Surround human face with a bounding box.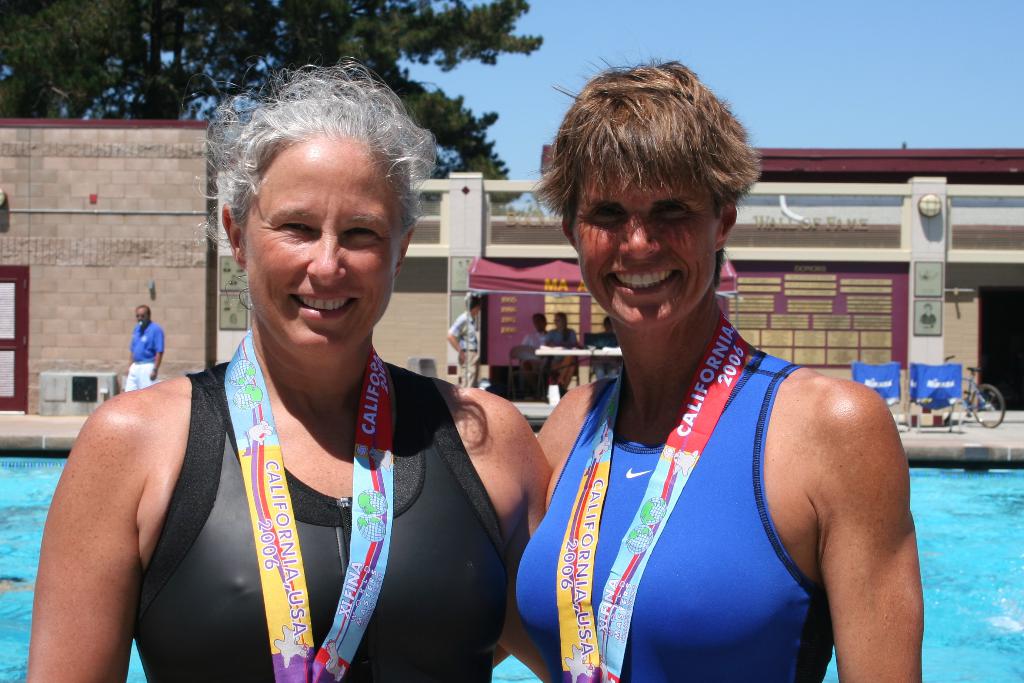
bbox=(574, 160, 714, 338).
